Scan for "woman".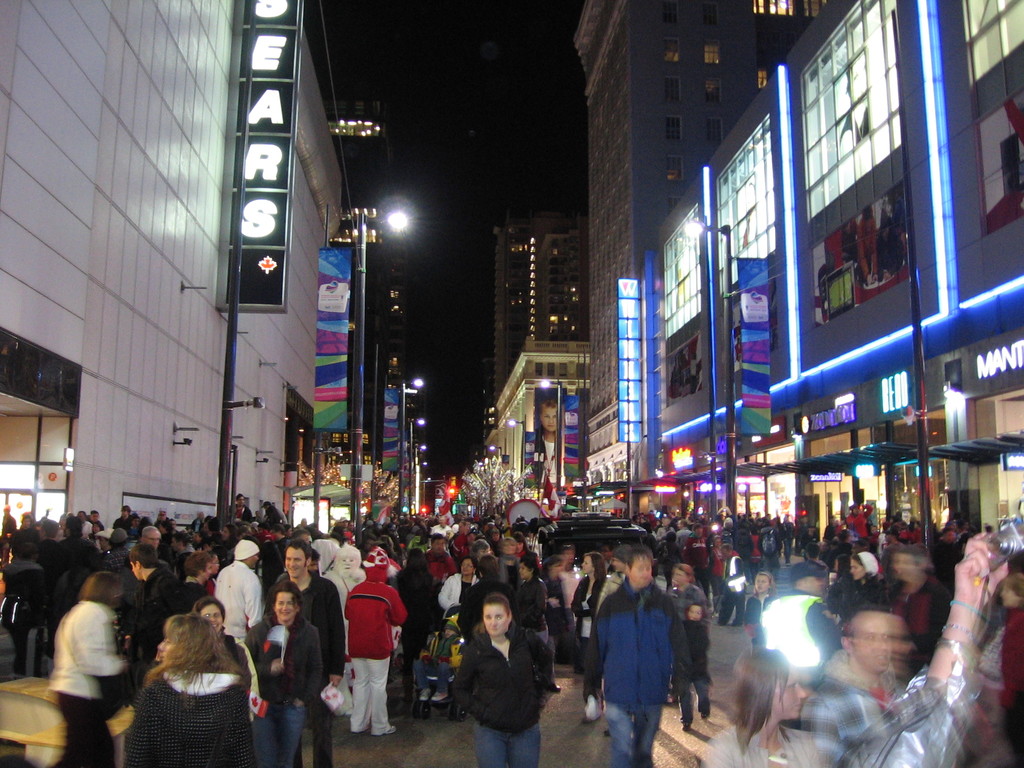
Scan result: (128,611,243,767).
